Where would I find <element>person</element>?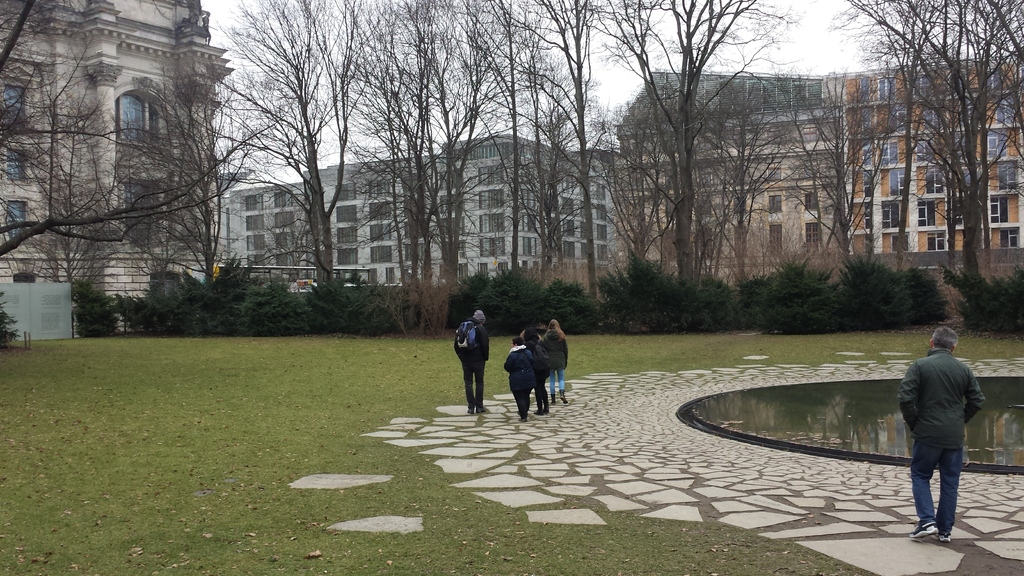
At <bbox>456, 305, 494, 407</bbox>.
